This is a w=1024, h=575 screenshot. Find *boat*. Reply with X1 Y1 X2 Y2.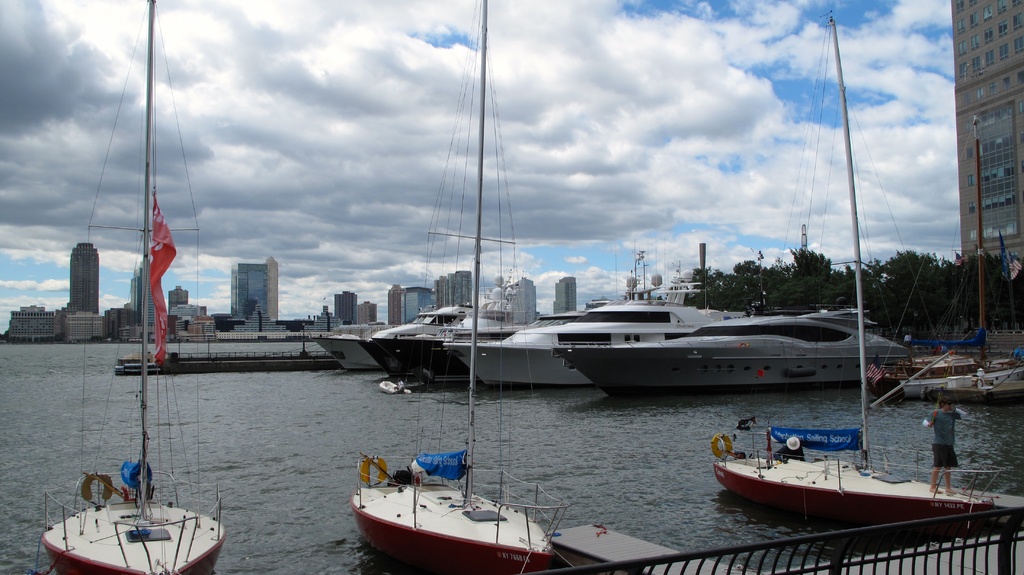
440 264 760 387.
